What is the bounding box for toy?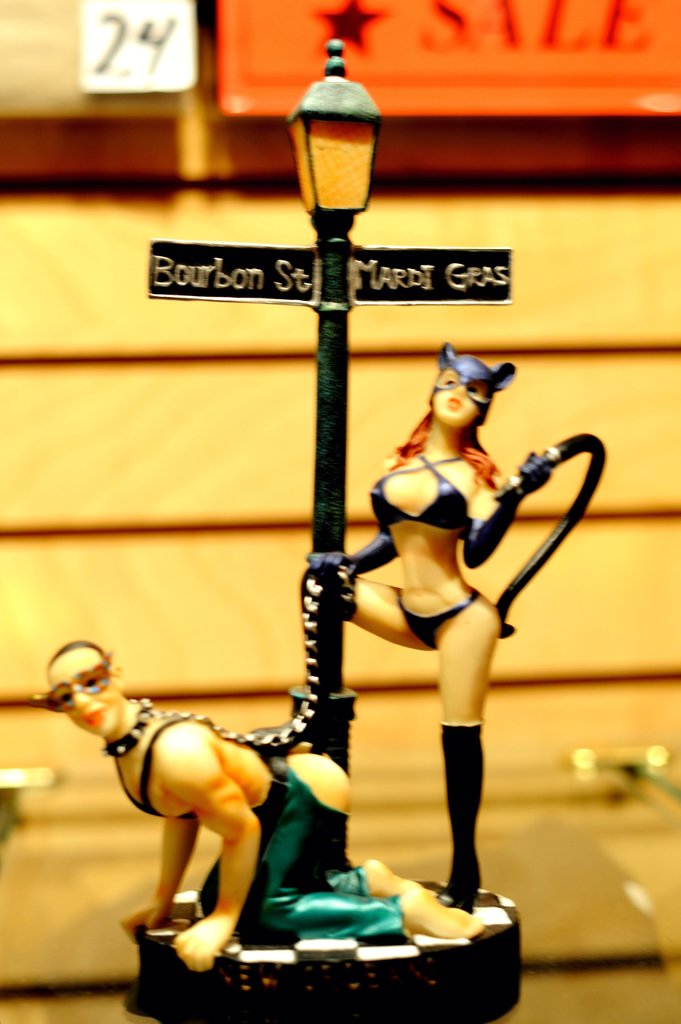
{"left": 33, "top": 634, "right": 484, "bottom": 972}.
